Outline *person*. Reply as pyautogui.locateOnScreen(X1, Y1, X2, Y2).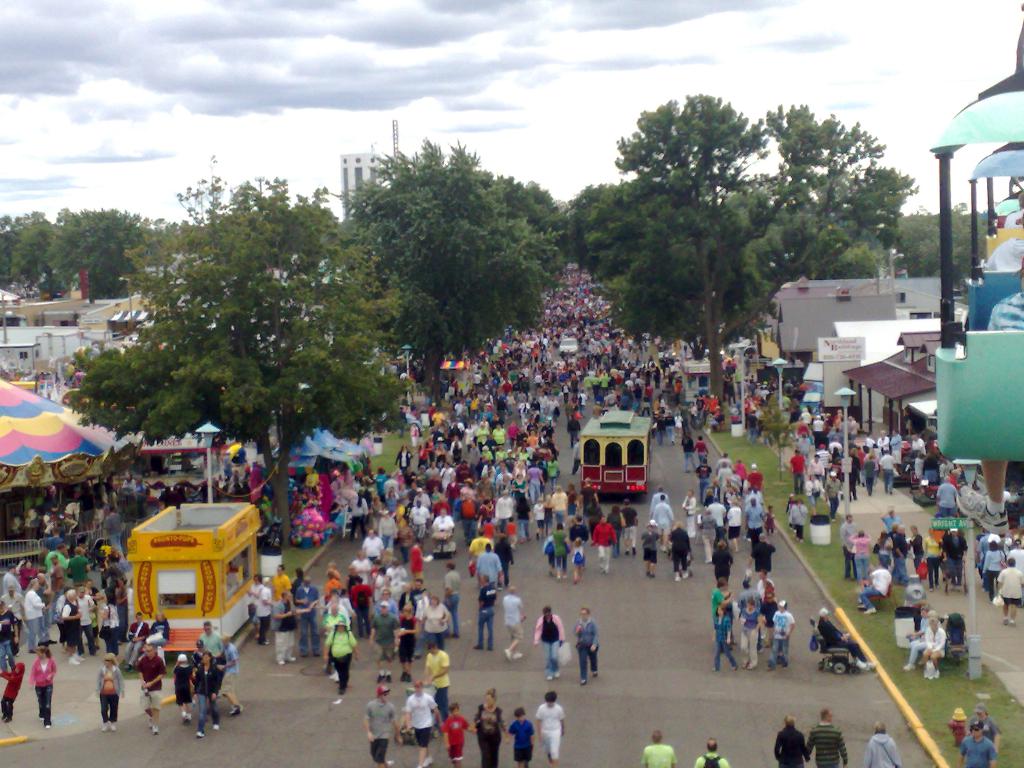
pyautogui.locateOnScreen(47, 558, 67, 619).
